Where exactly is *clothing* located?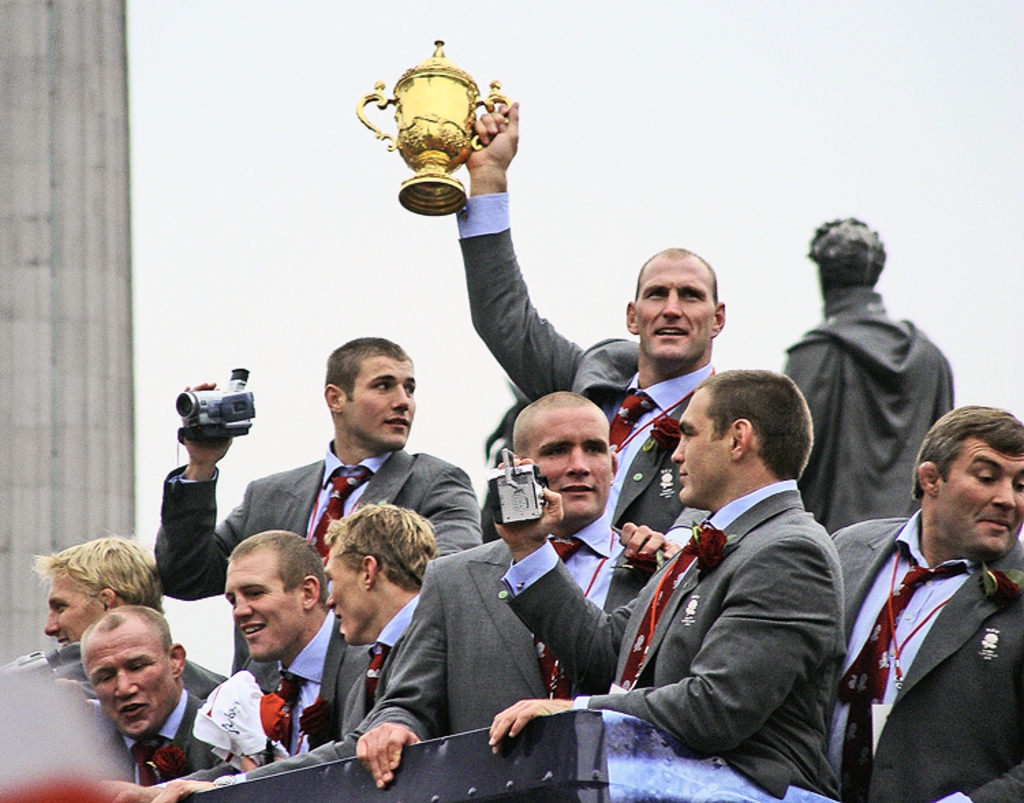
Its bounding box is crop(823, 505, 1023, 802).
